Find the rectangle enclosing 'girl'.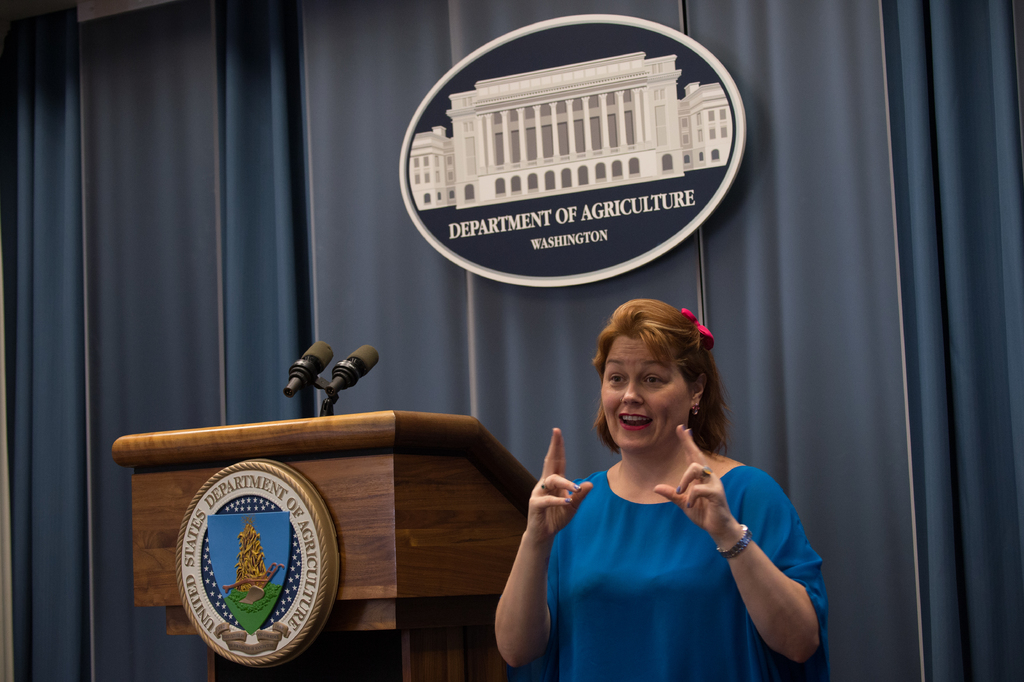
{"x1": 493, "y1": 296, "x2": 829, "y2": 681}.
